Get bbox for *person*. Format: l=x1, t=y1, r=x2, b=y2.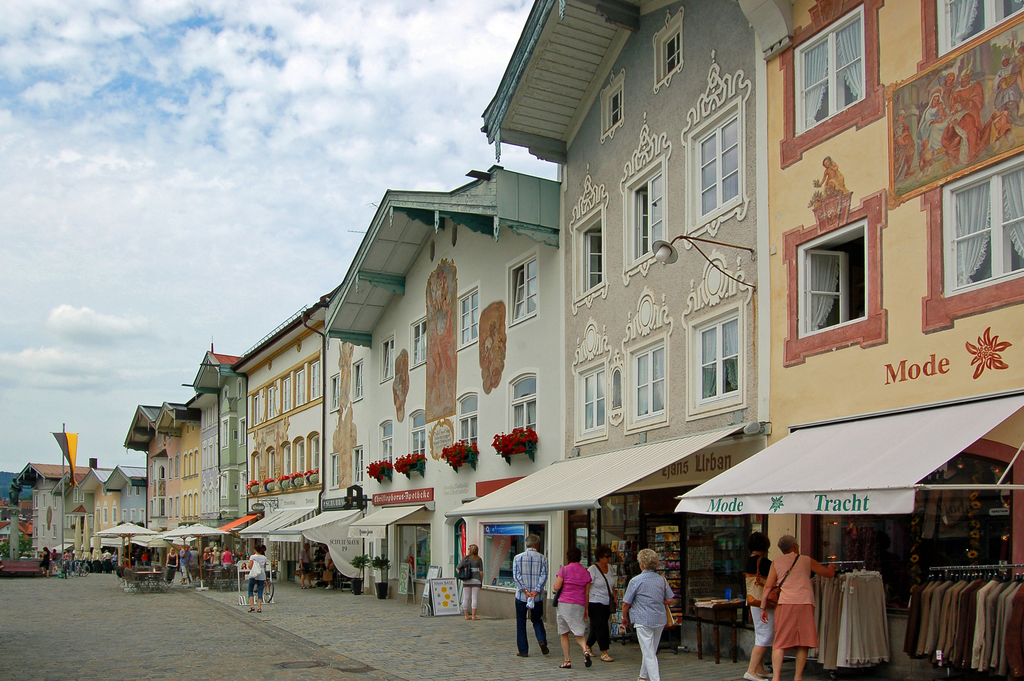
l=550, t=544, r=598, b=668.
